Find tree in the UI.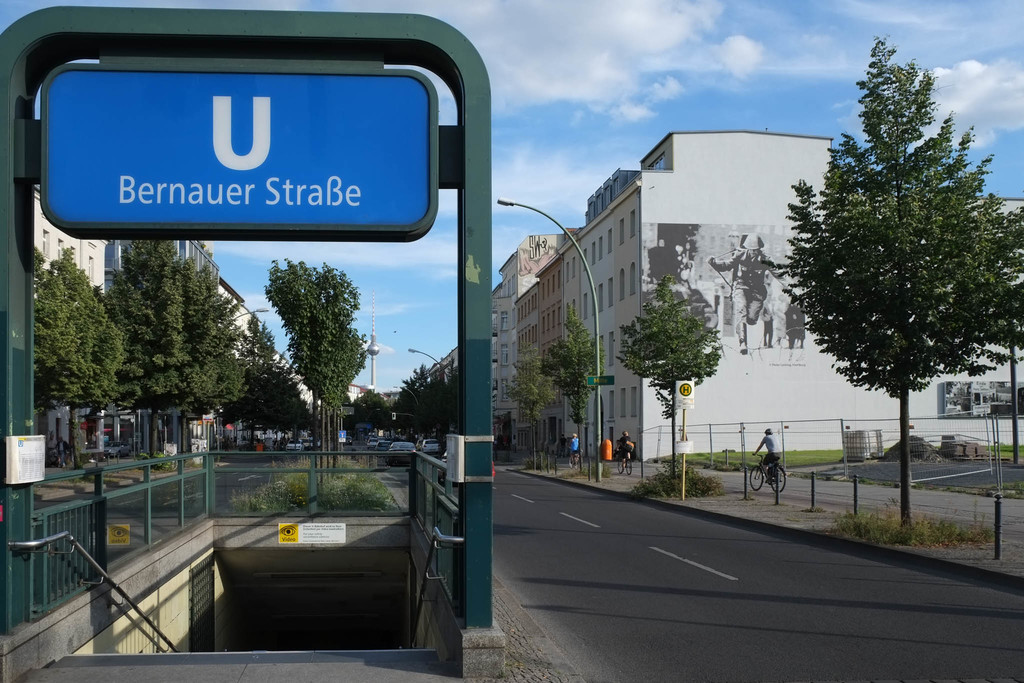
UI element at crop(33, 242, 124, 473).
